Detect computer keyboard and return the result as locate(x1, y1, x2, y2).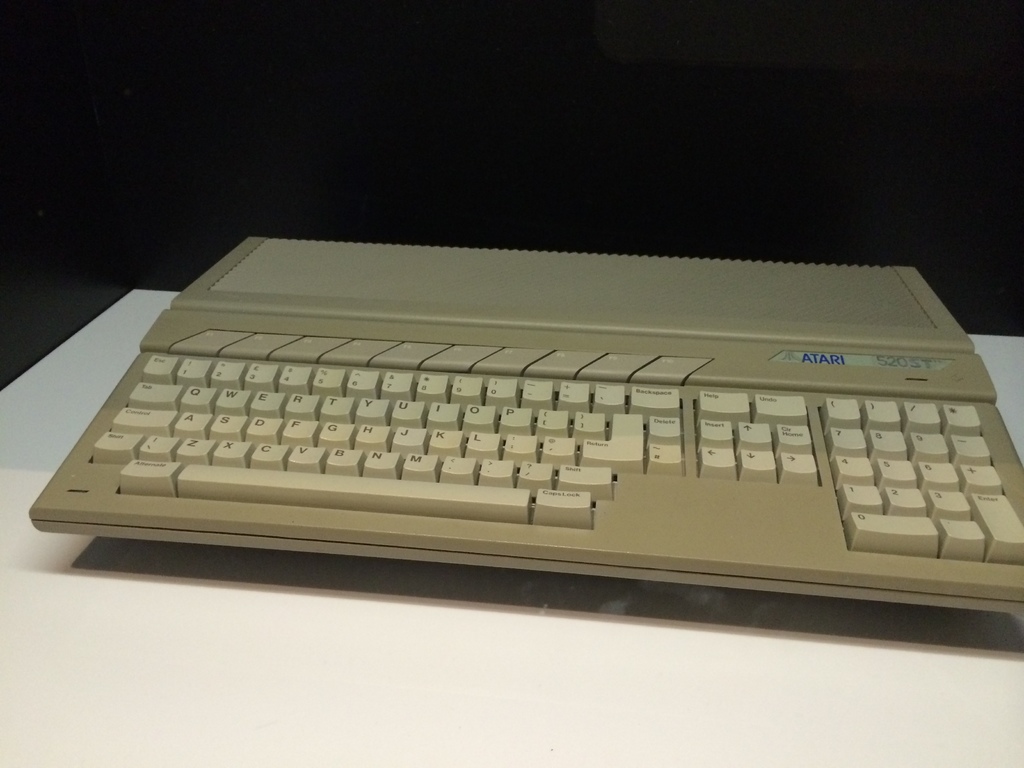
locate(28, 236, 1023, 612).
